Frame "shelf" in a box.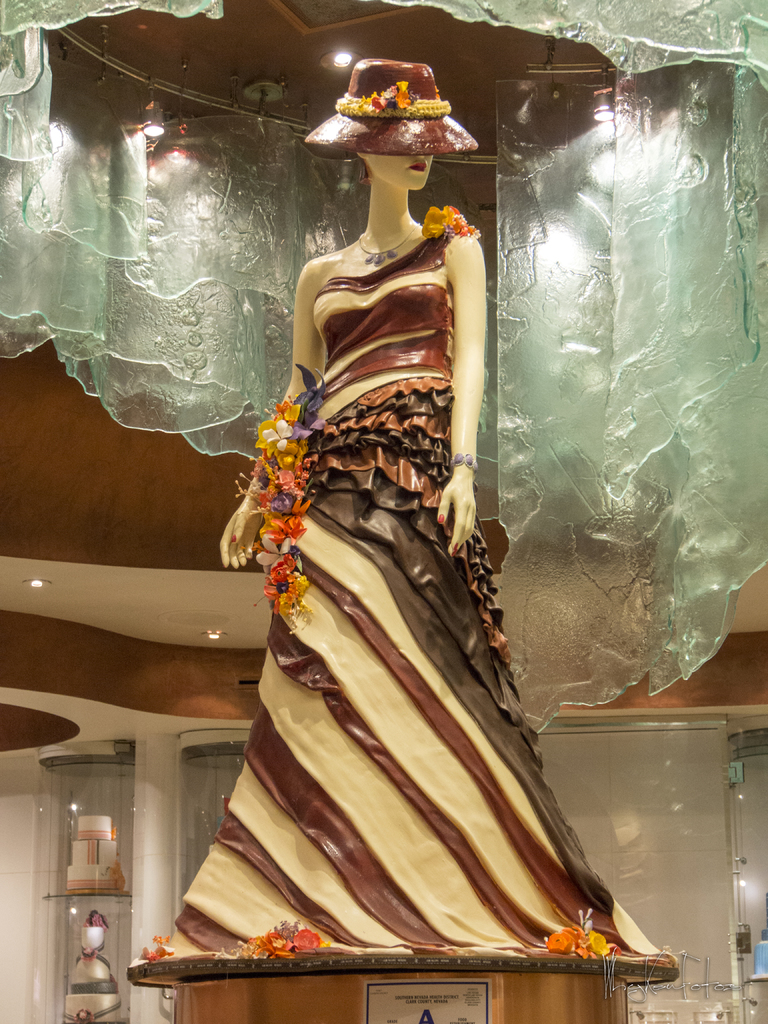
bbox=[31, 895, 138, 1023].
